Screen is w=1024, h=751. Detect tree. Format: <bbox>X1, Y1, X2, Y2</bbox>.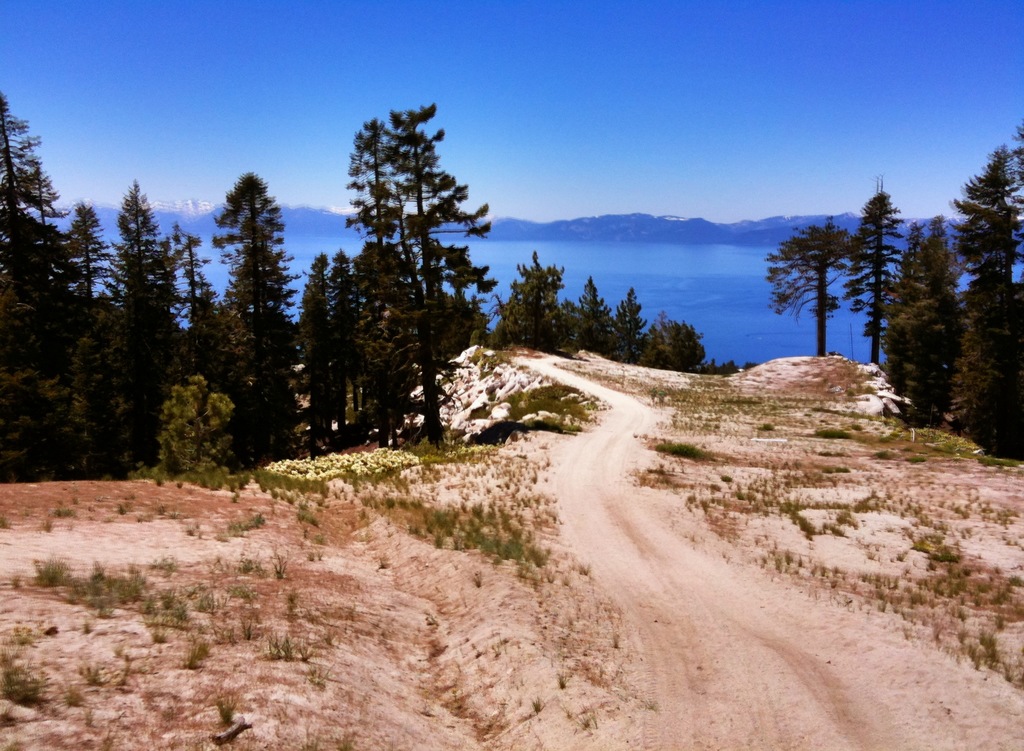
<bbox>765, 212, 860, 349</bbox>.
